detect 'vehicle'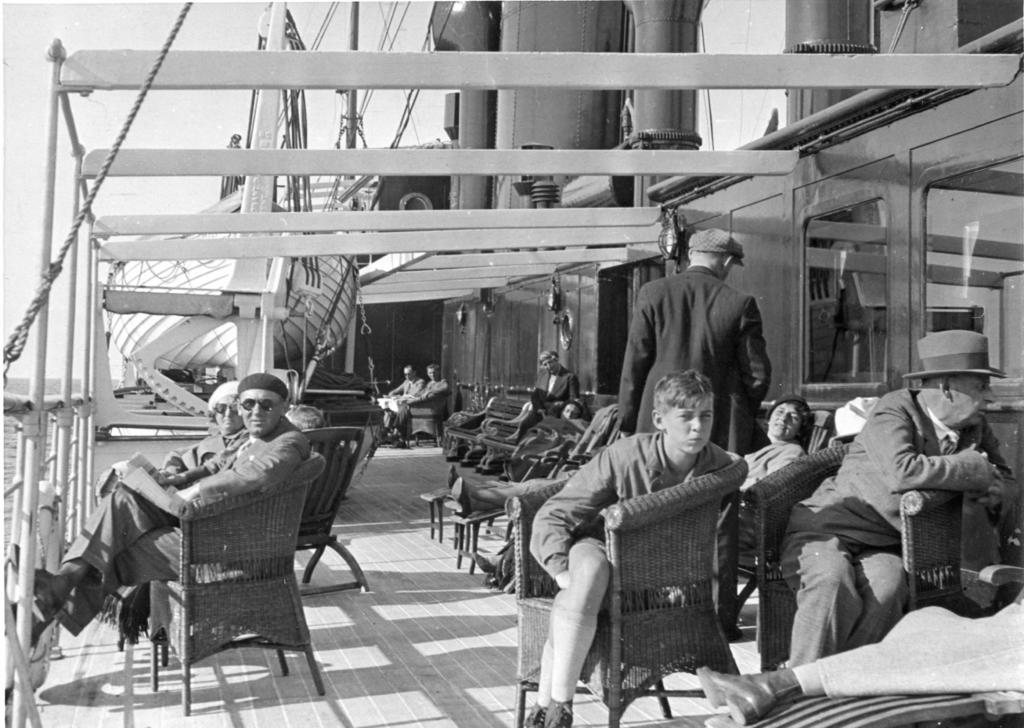
select_region(0, 0, 1023, 727)
